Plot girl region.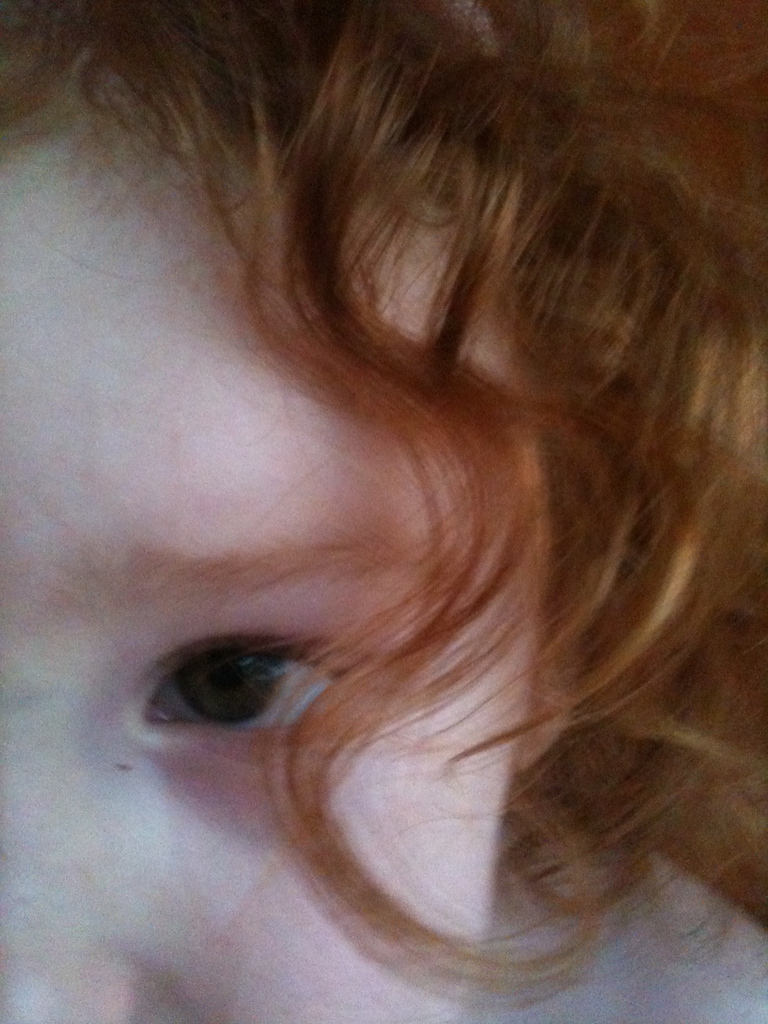
Plotted at 0/2/767/1023.
